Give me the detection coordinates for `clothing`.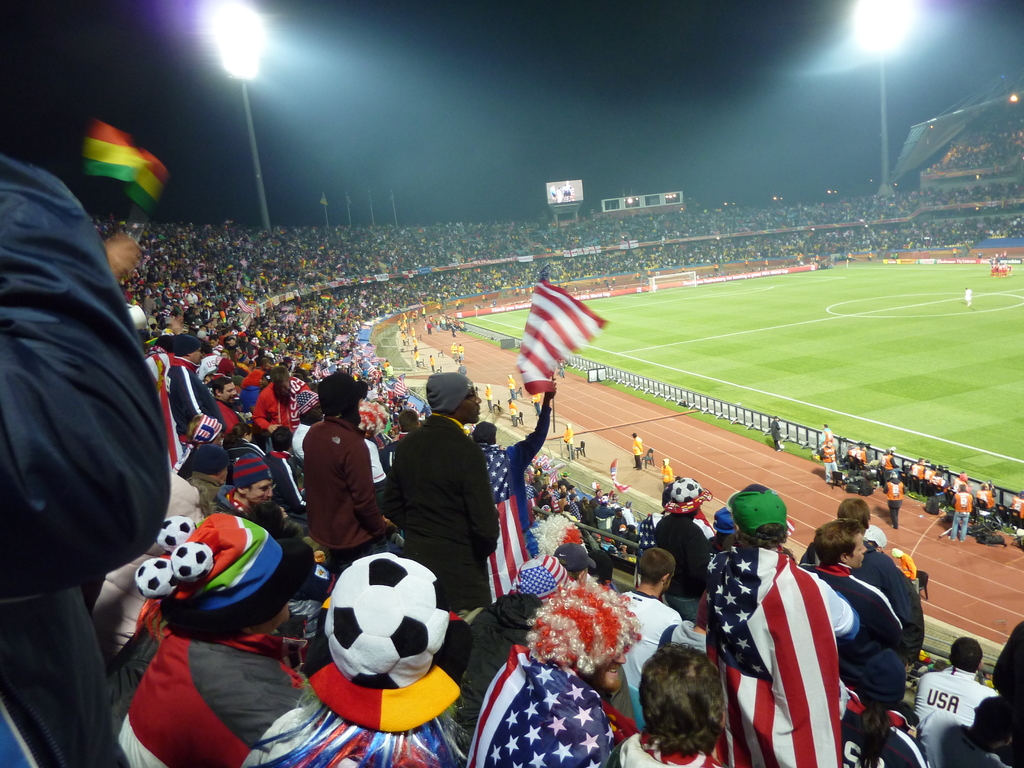
[609, 589, 672, 678].
